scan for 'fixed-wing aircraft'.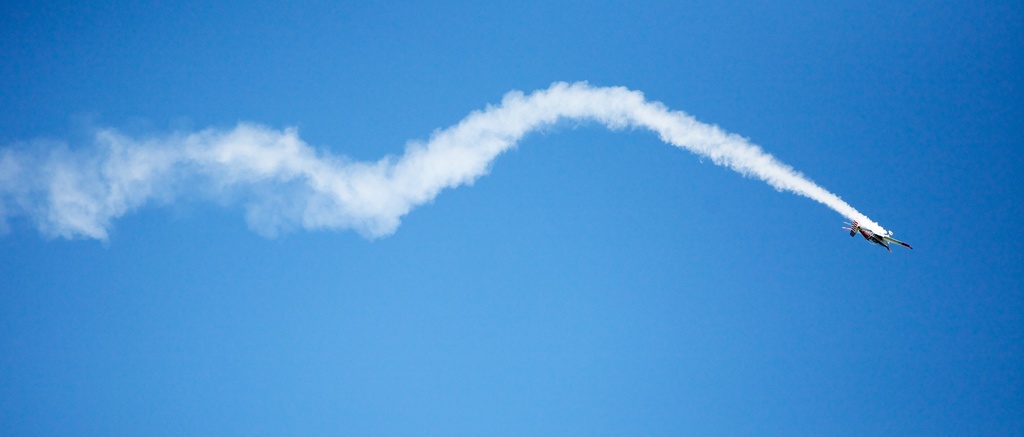
Scan result: (842,215,915,256).
